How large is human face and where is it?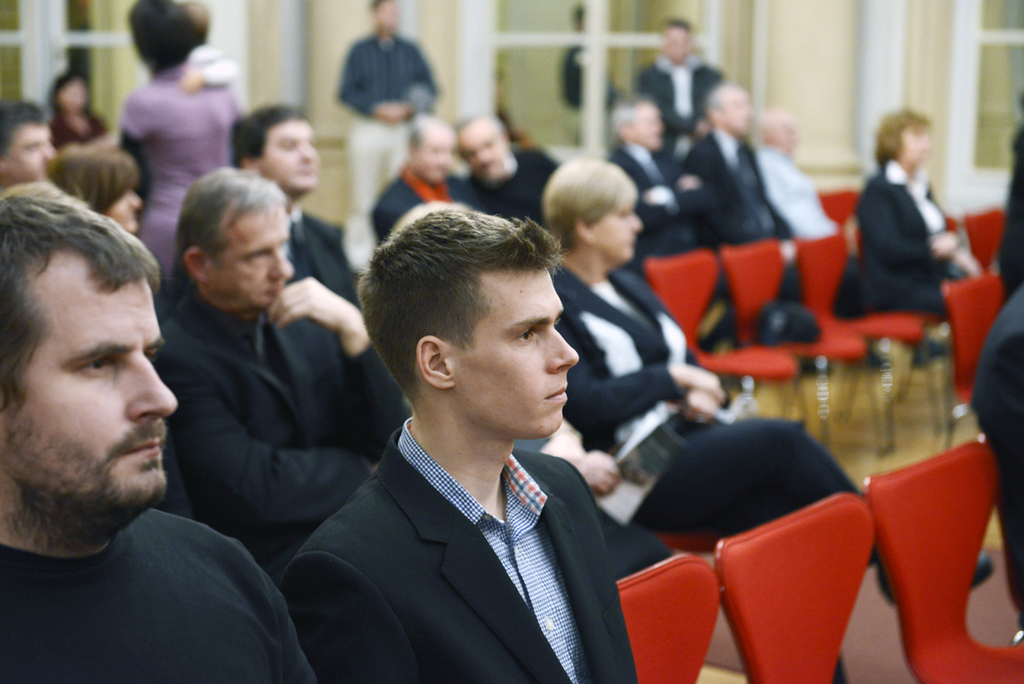
Bounding box: <region>381, 7, 398, 25</region>.
